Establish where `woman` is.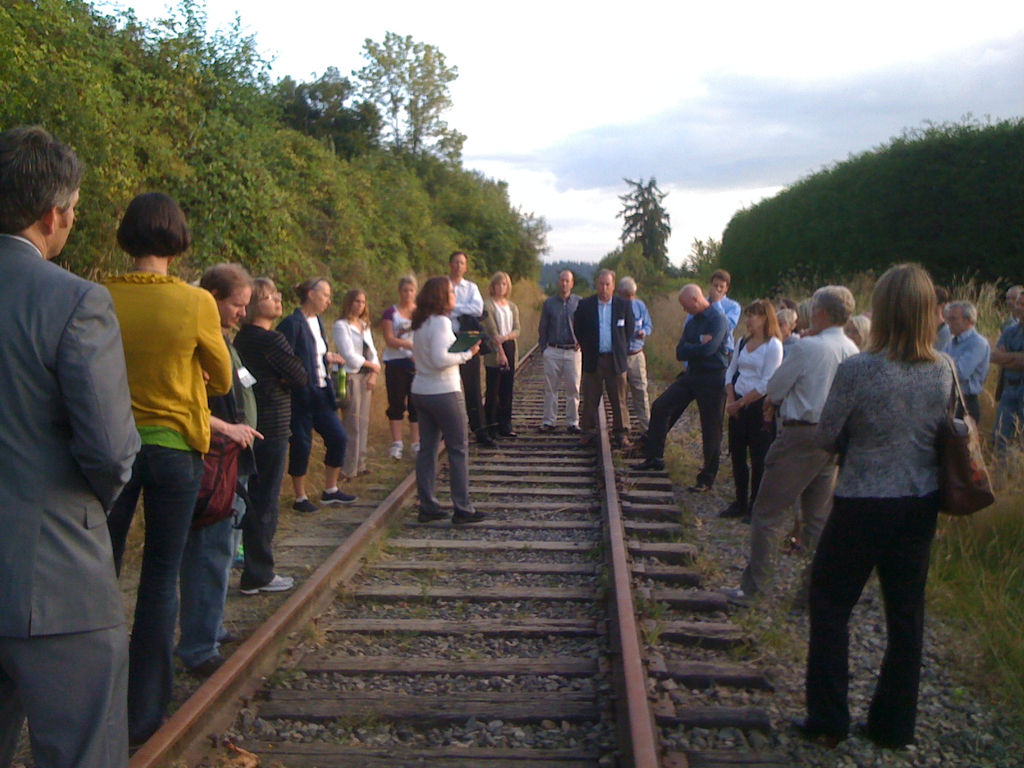
Established at (left=329, top=288, right=375, bottom=477).
